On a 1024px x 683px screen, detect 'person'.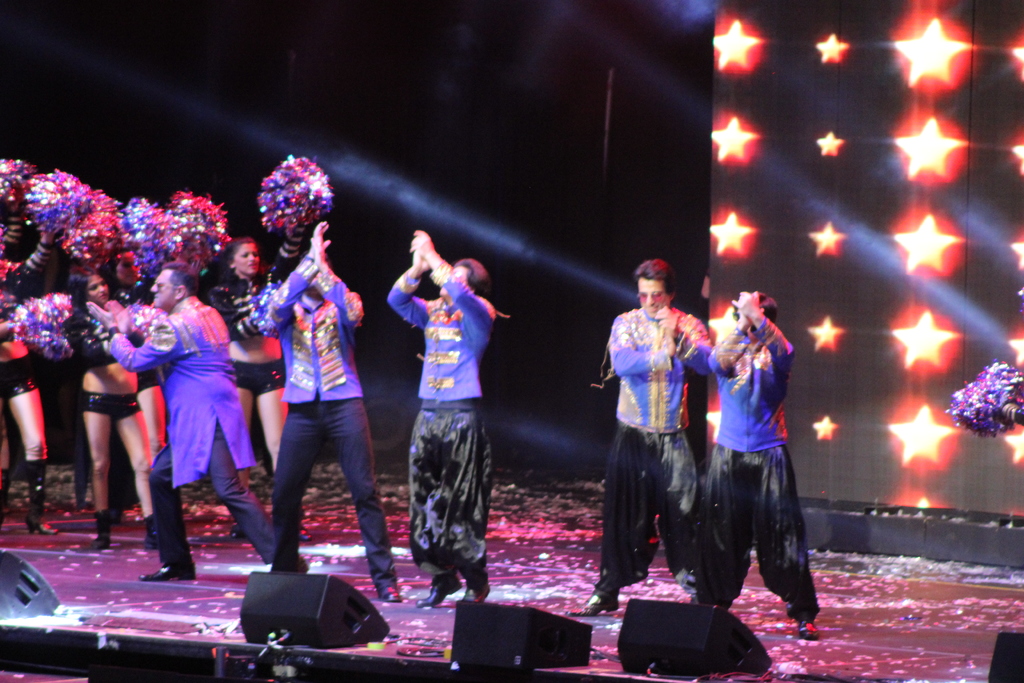
(62,259,143,545).
